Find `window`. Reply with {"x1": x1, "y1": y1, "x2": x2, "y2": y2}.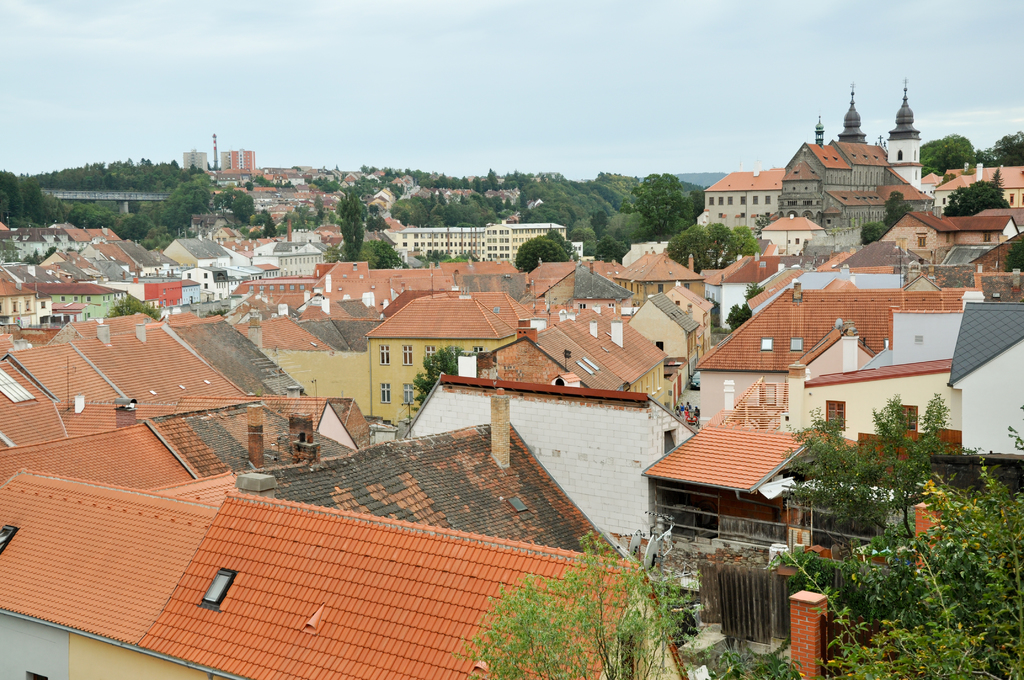
{"x1": 204, "y1": 271, "x2": 209, "y2": 277}.
